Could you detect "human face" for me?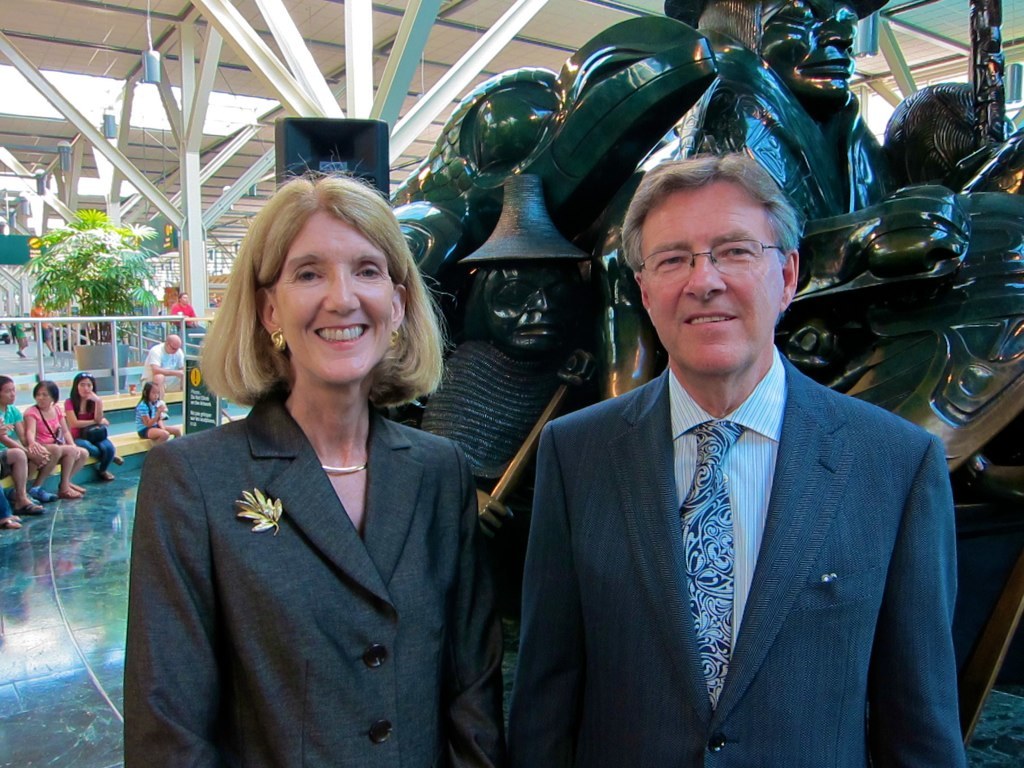
Detection result: left=0, top=380, right=20, bottom=404.
